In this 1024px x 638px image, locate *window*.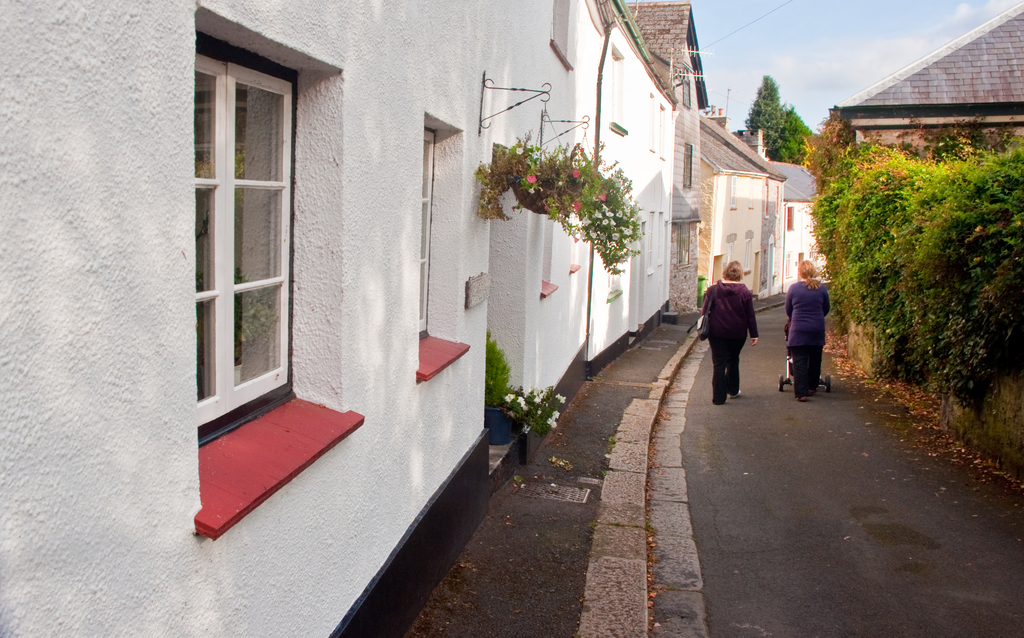
Bounding box: (x1=746, y1=239, x2=753, y2=269).
